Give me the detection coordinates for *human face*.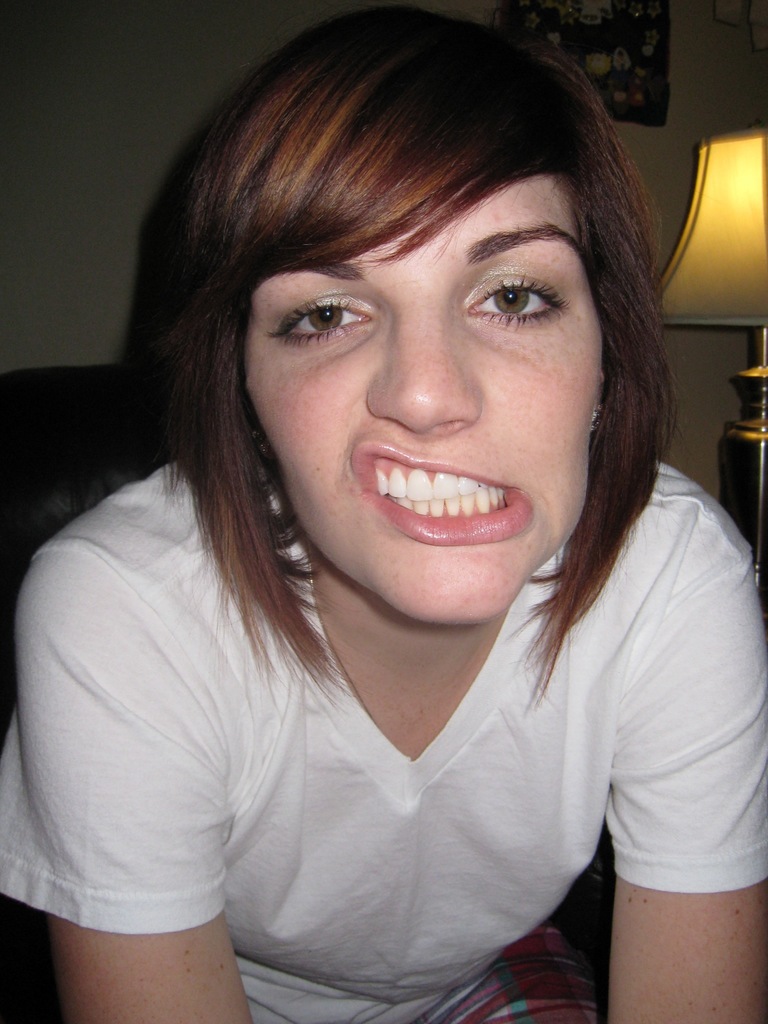
{"left": 225, "top": 169, "right": 608, "bottom": 643}.
